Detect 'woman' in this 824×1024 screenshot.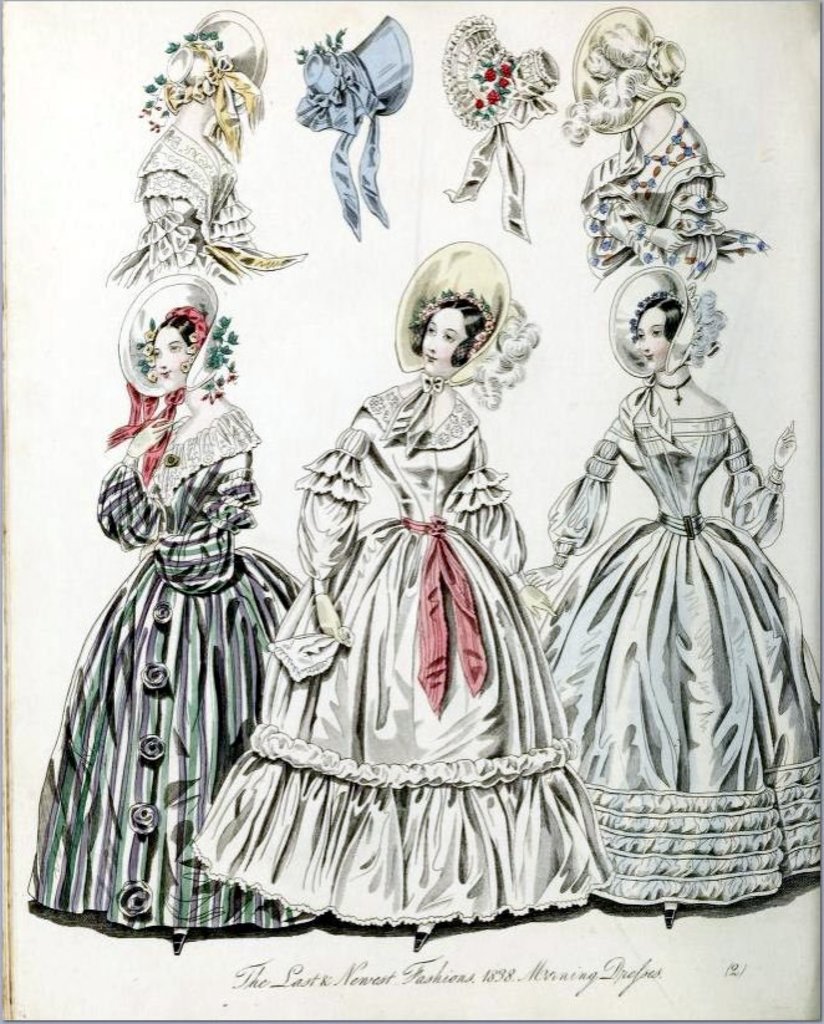
Detection: Rect(11, 266, 329, 937).
